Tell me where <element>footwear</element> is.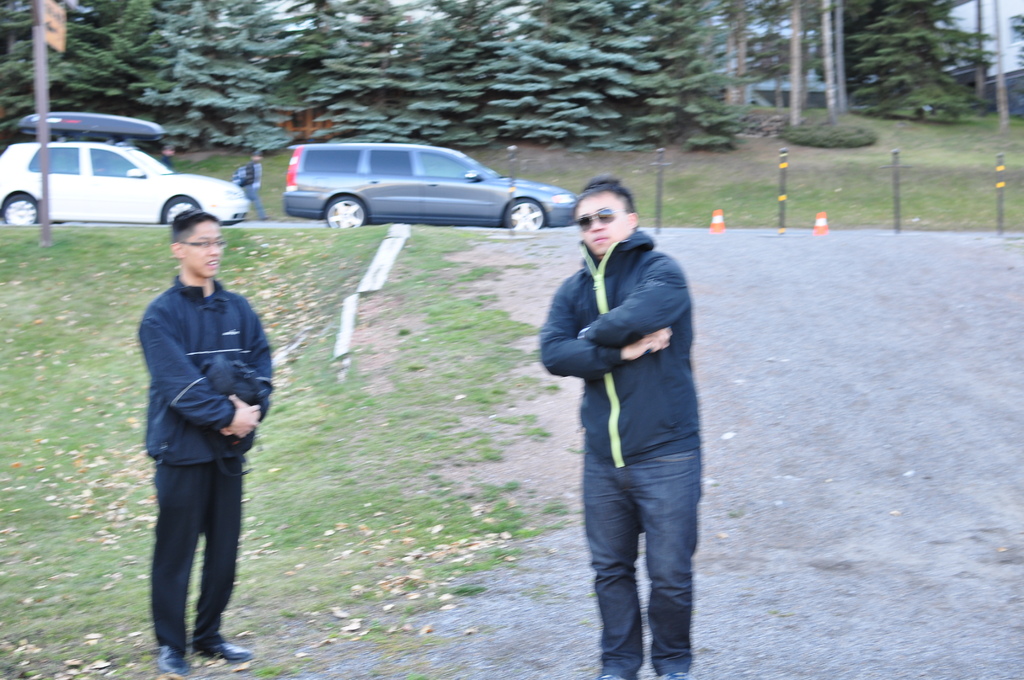
<element>footwear</element> is at (158, 631, 189, 679).
